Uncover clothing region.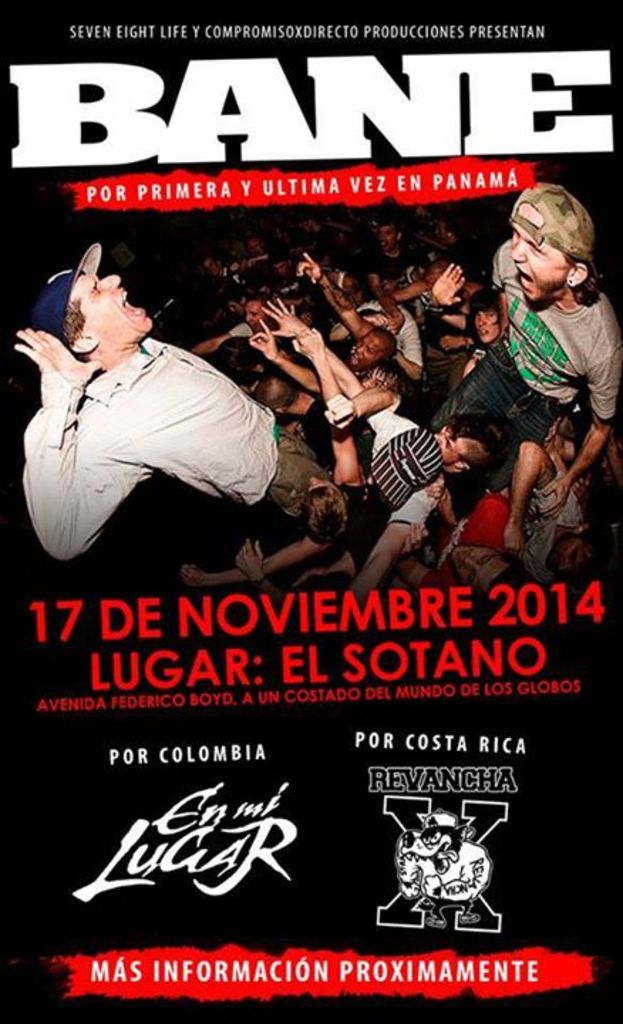
Uncovered: x1=13 y1=300 x2=276 y2=558.
